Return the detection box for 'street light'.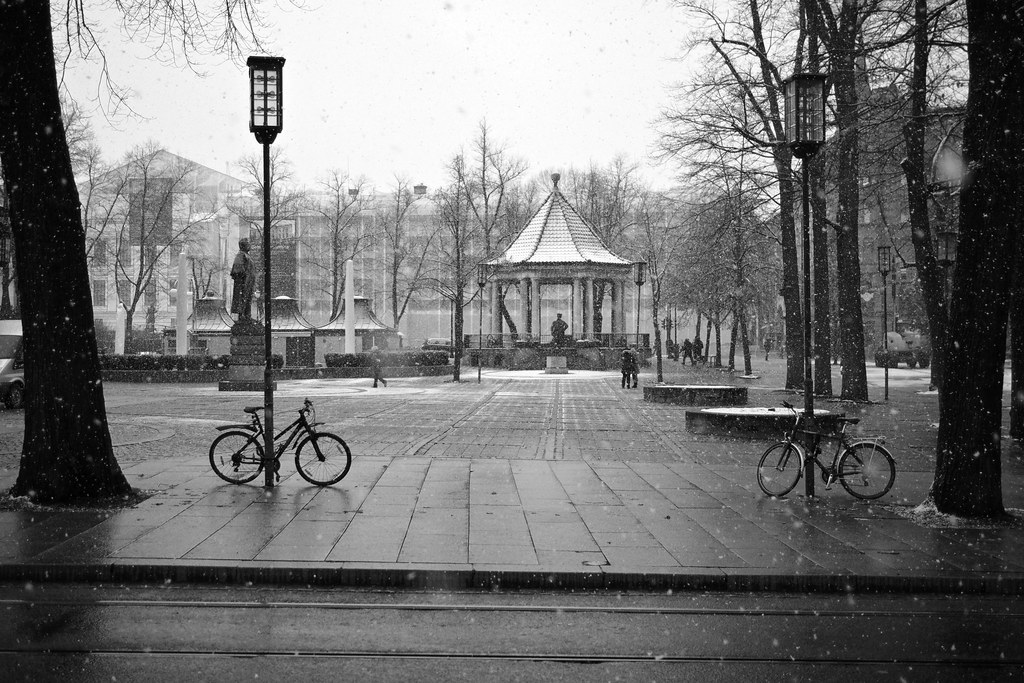
Rect(780, 67, 832, 502).
